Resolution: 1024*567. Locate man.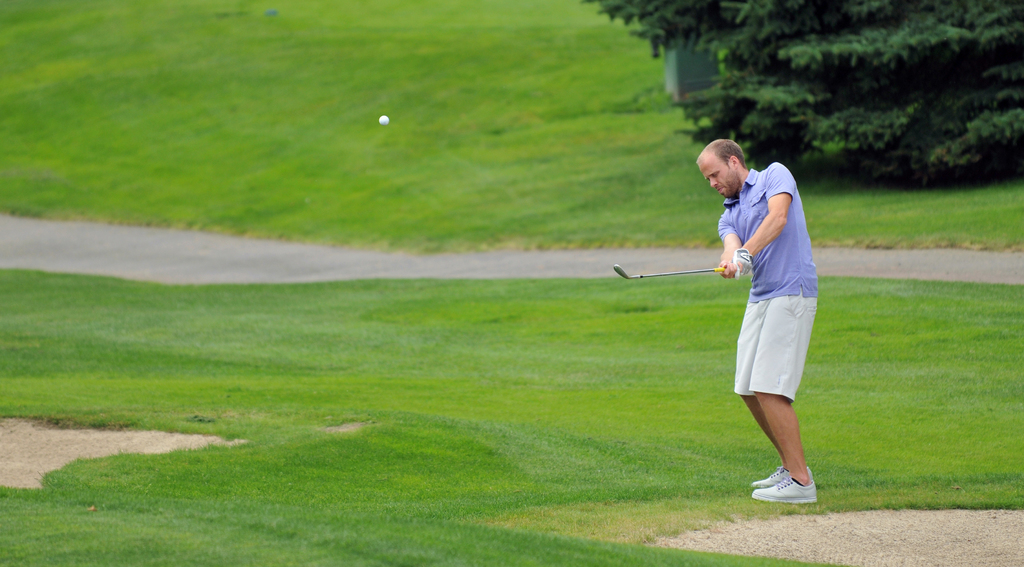
x1=694 y1=95 x2=825 y2=513.
